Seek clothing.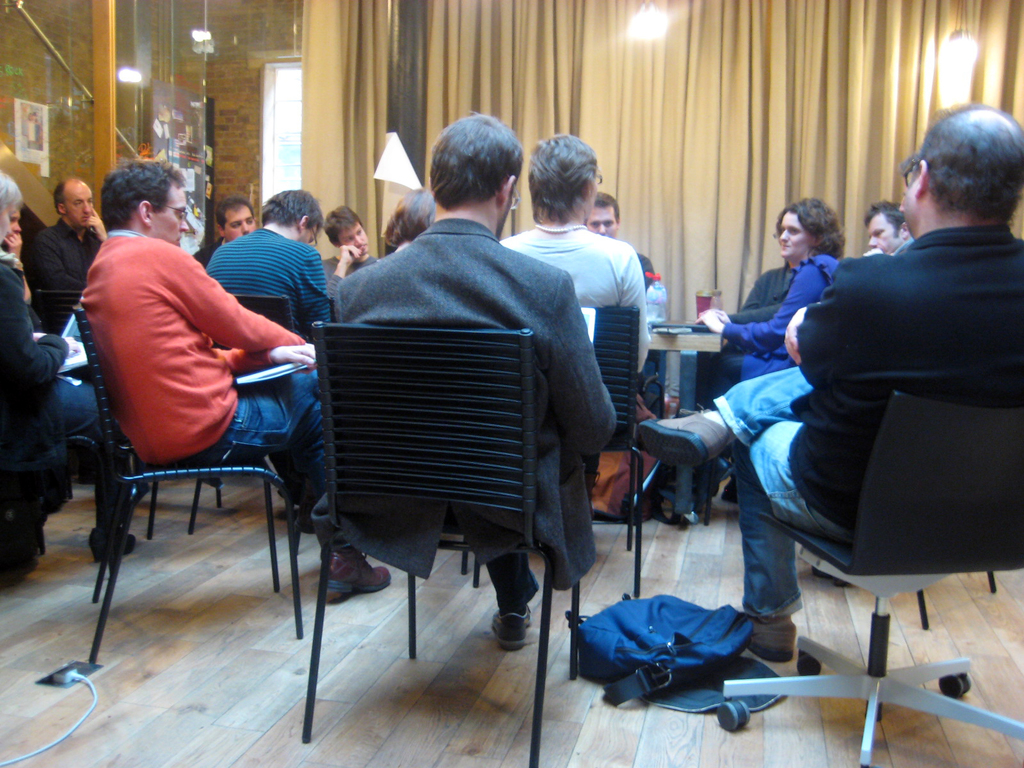
[left=200, top=224, right=335, bottom=352].
